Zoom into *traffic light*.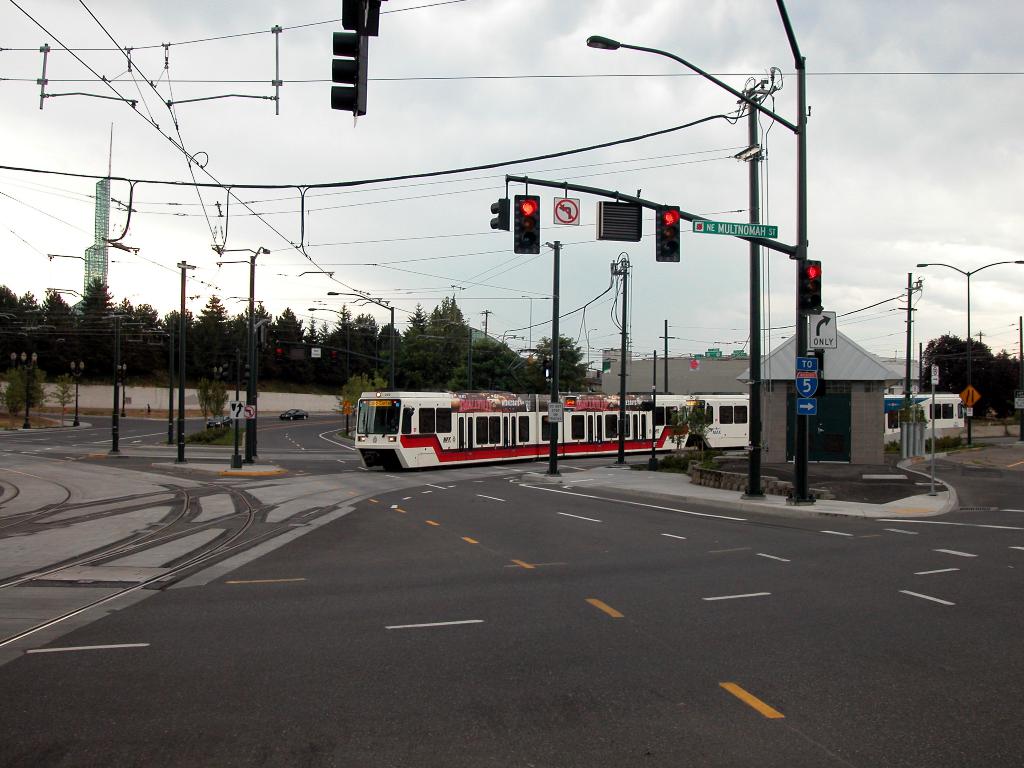
Zoom target: {"x1": 799, "y1": 259, "x2": 822, "y2": 311}.
